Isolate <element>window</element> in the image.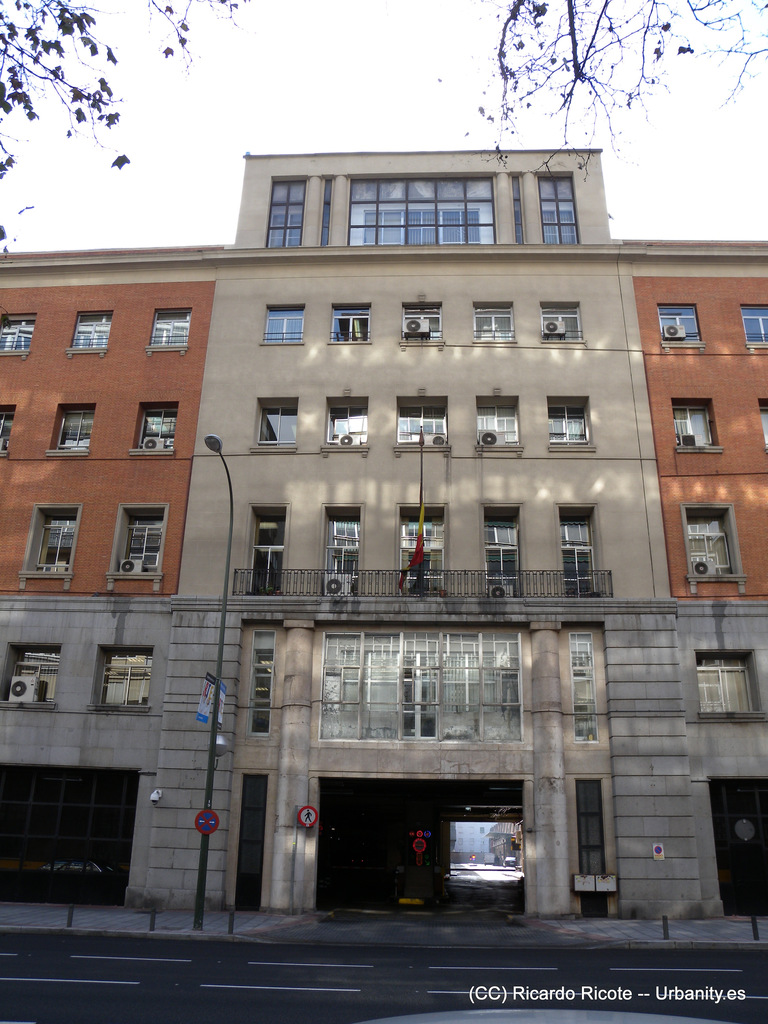
Isolated region: (0, 310, 36, 358).
